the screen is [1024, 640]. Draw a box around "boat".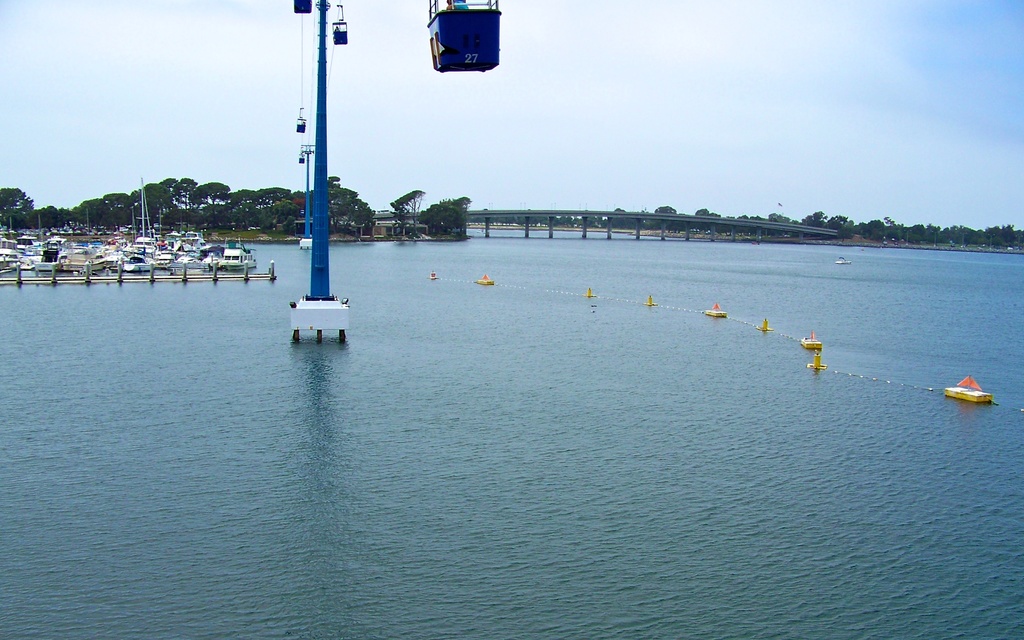
BBox(833, 257, 855, 265).
